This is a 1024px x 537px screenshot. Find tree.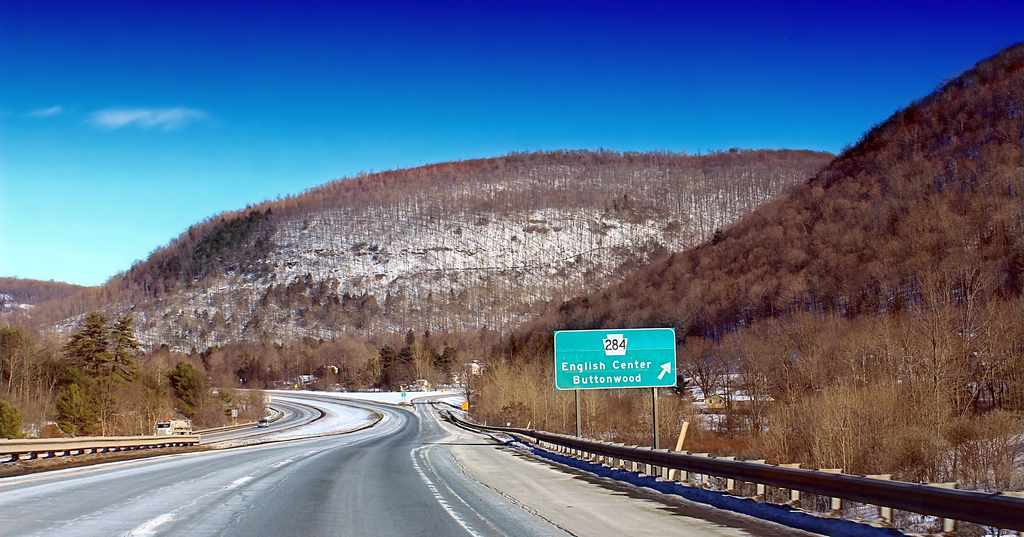
Bounding box: [341,330,380,394].
